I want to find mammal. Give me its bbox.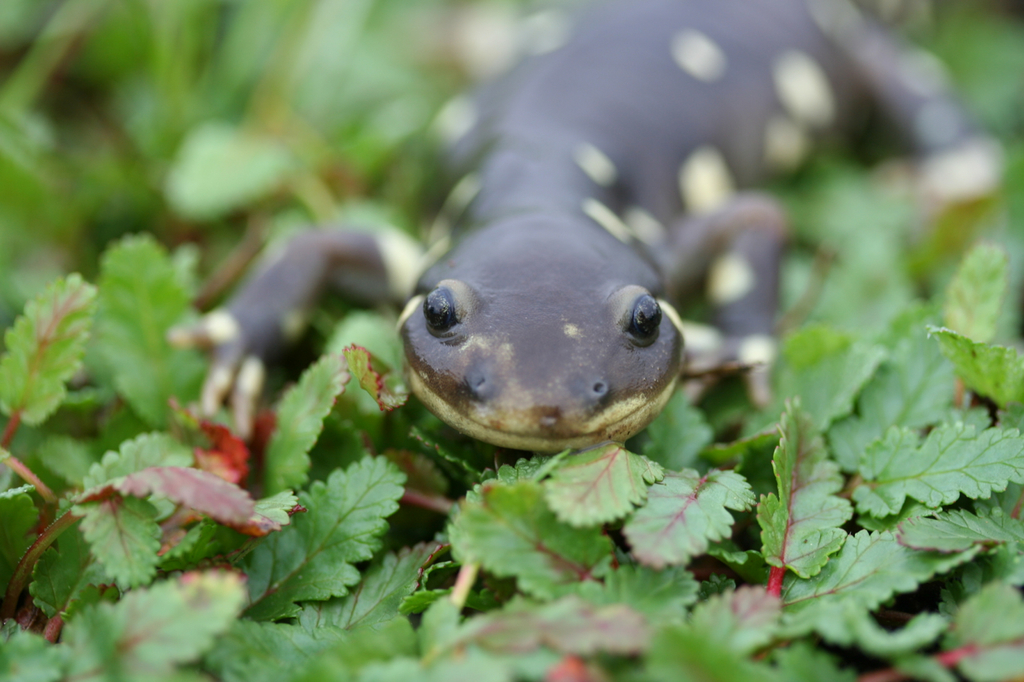
crop(164, 0, 1003, 449).
